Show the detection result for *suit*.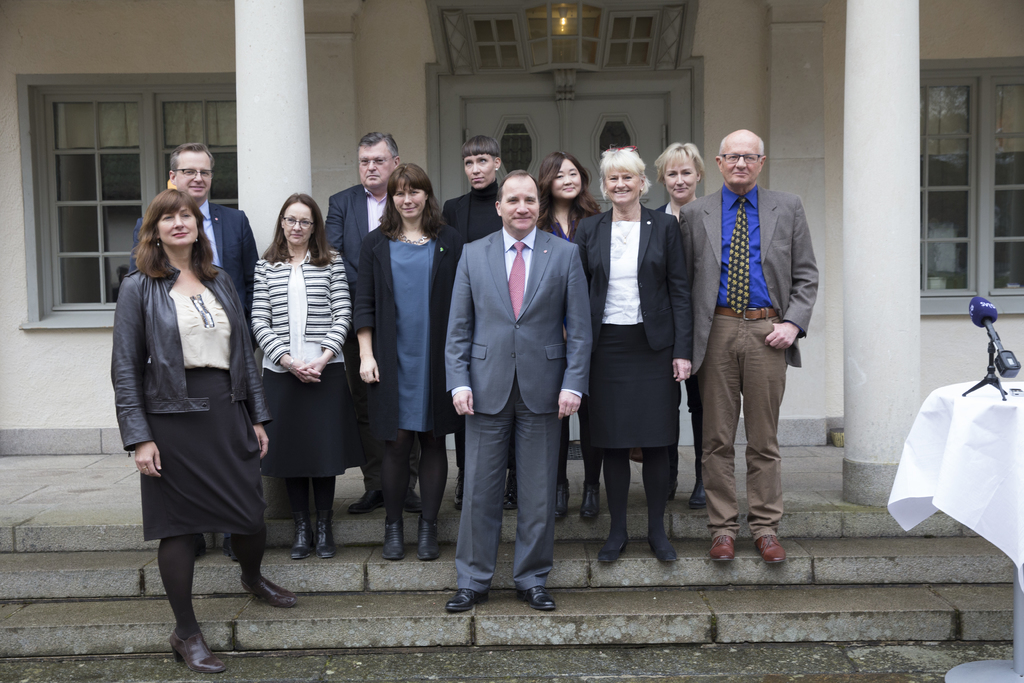
<region>573, 213, 695, 375</region>.
